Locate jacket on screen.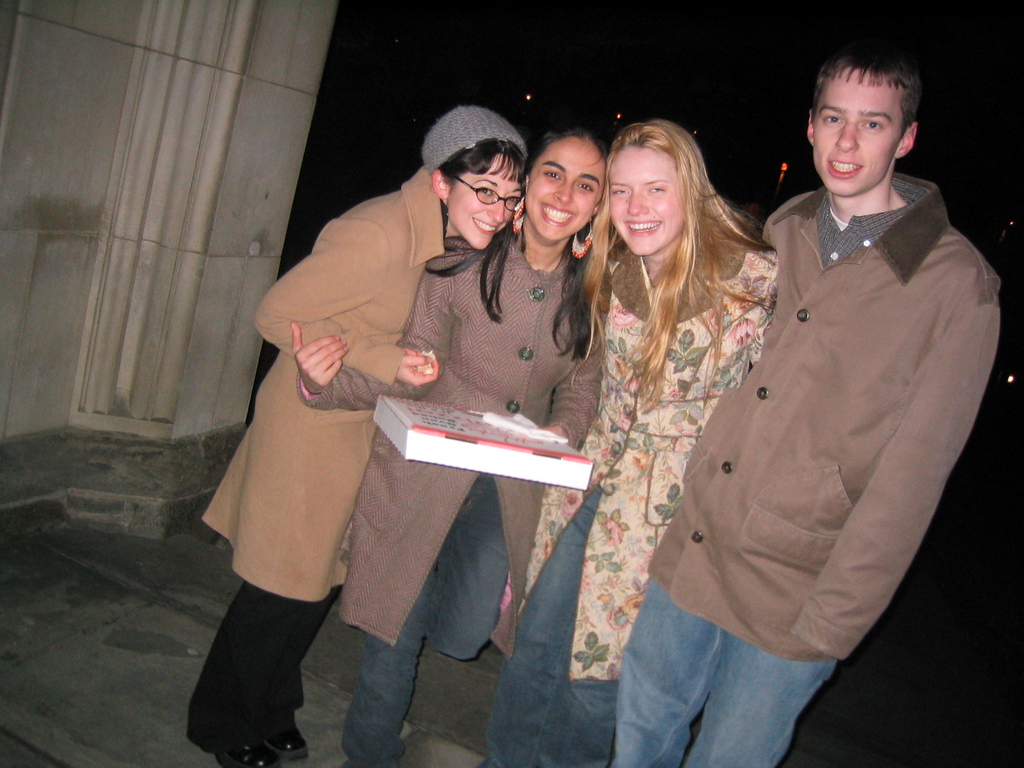
On screen at BBox(199, 163, 447, 605).
